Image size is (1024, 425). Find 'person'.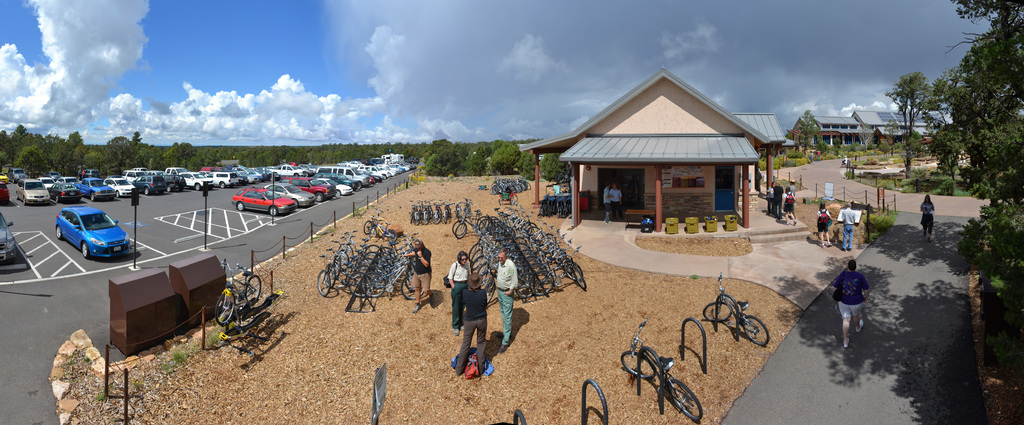
397/234/428/309.
